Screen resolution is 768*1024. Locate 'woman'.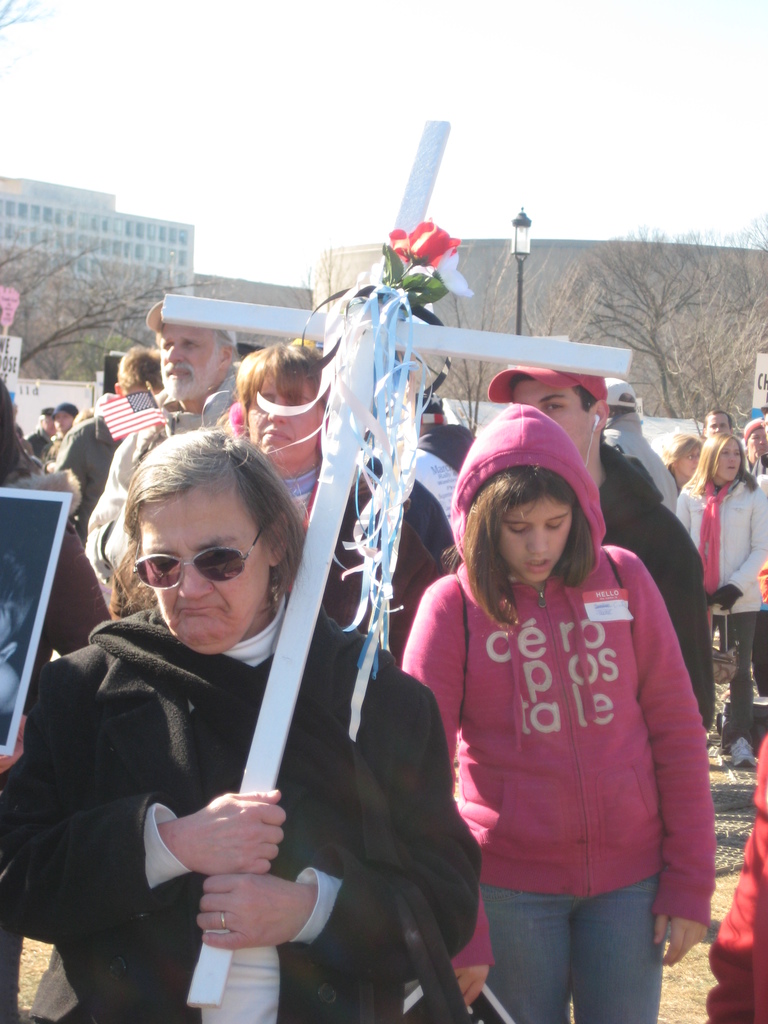
crop(660, 435, 706, 499).
